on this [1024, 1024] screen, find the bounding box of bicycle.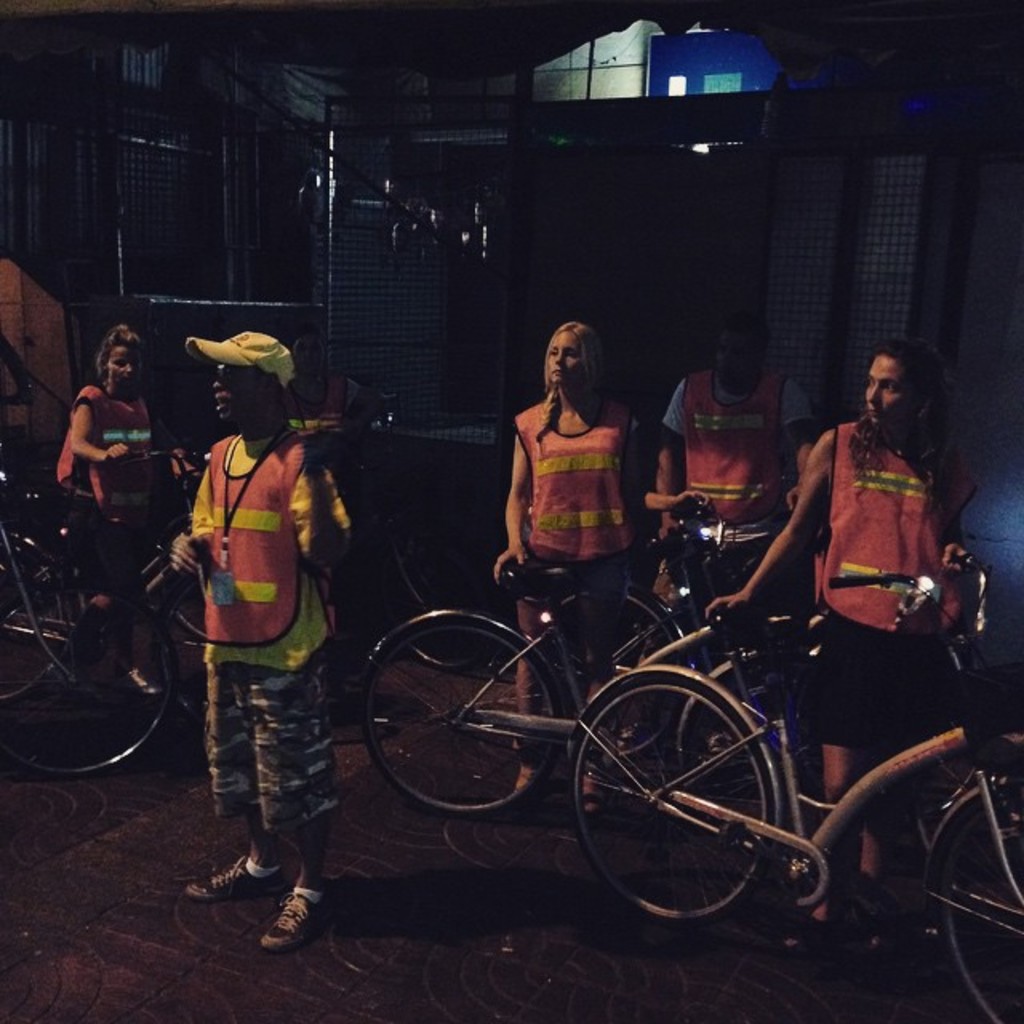
Bounding box: detection(0, 450, 210, 728).
